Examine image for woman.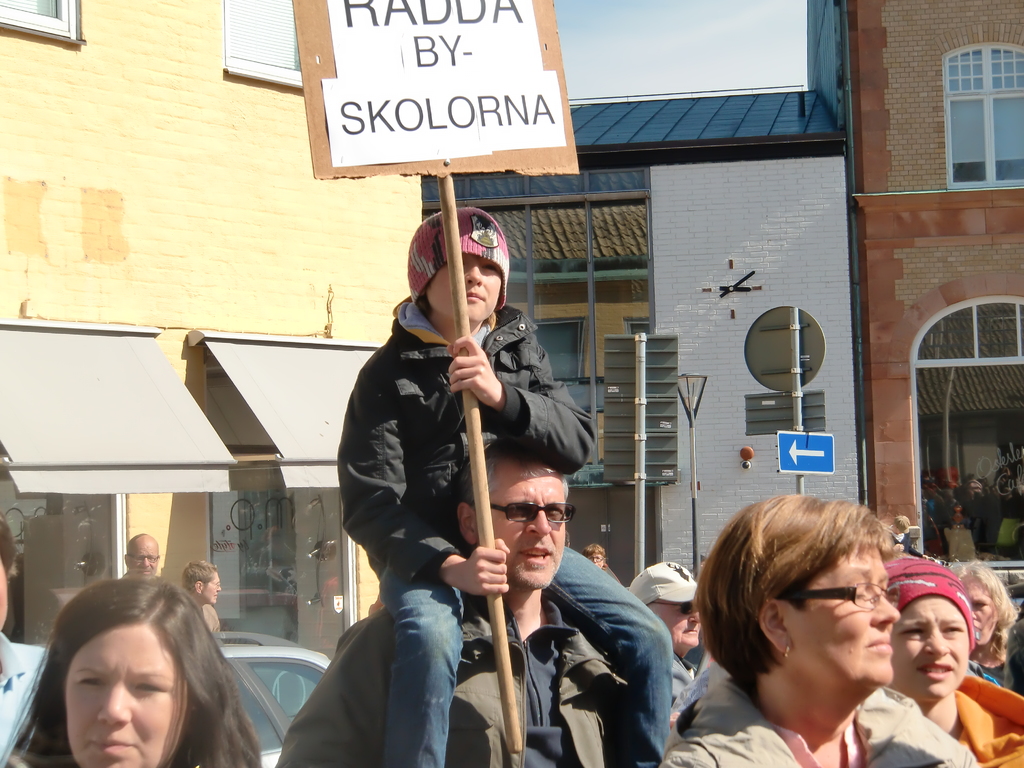
Examination result: (x1=657, y1=490, x2=976, y2=767).
